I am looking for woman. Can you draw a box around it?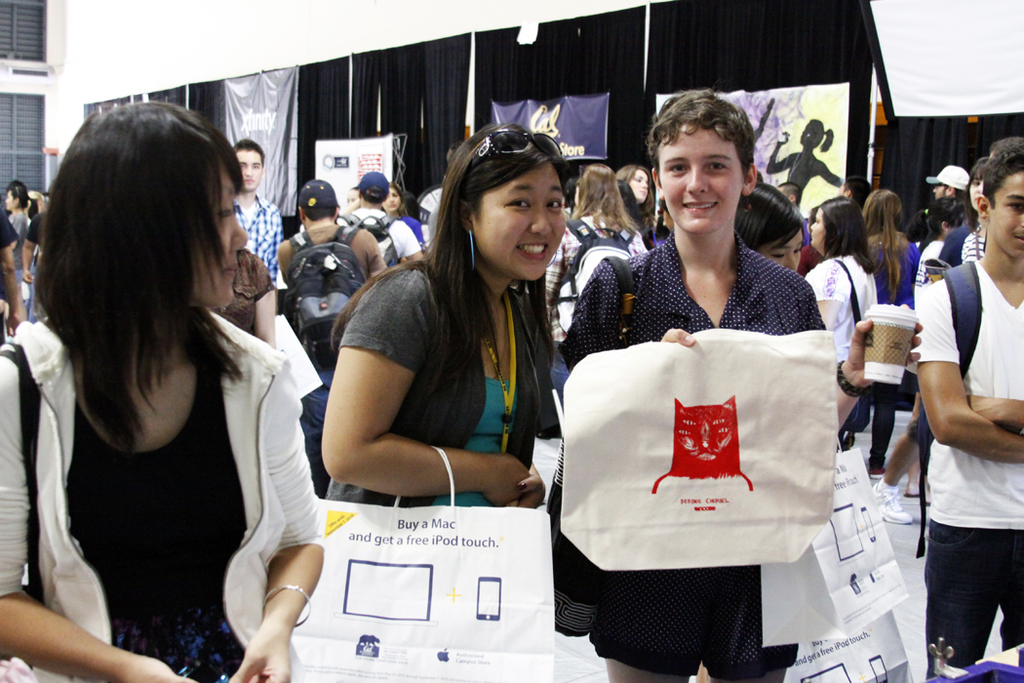
Sure, the bounding box is {"left": 734, "top": 184, "right": 807, "bottom": 279}.
